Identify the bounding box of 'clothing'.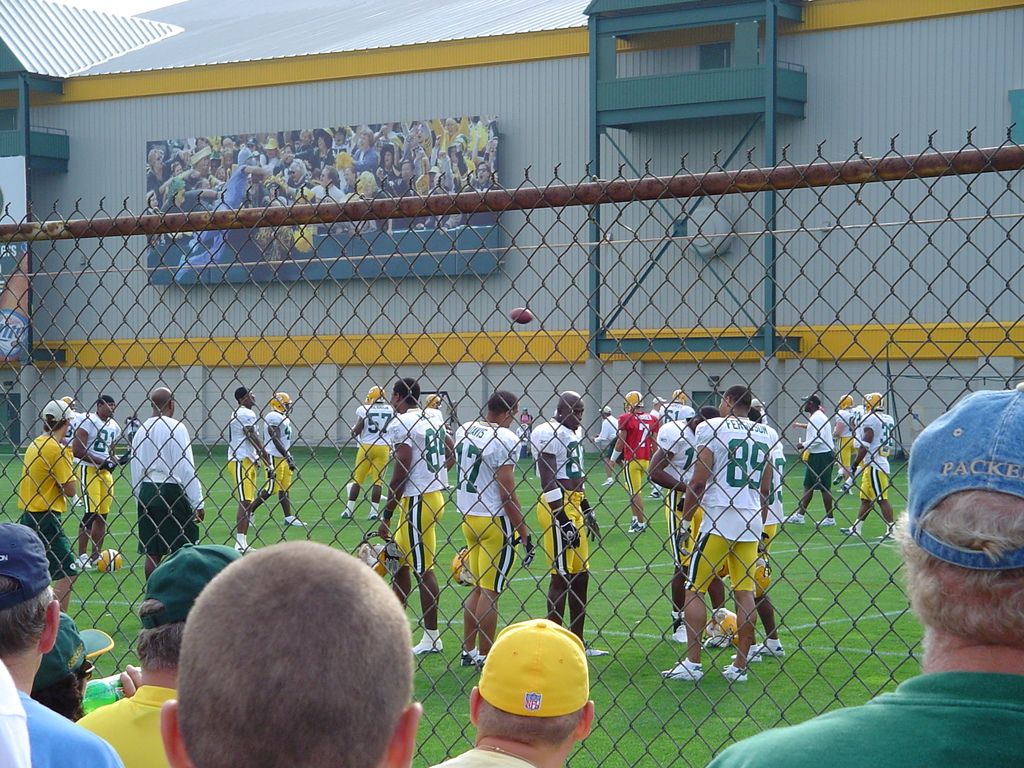
130:413:201:553.
